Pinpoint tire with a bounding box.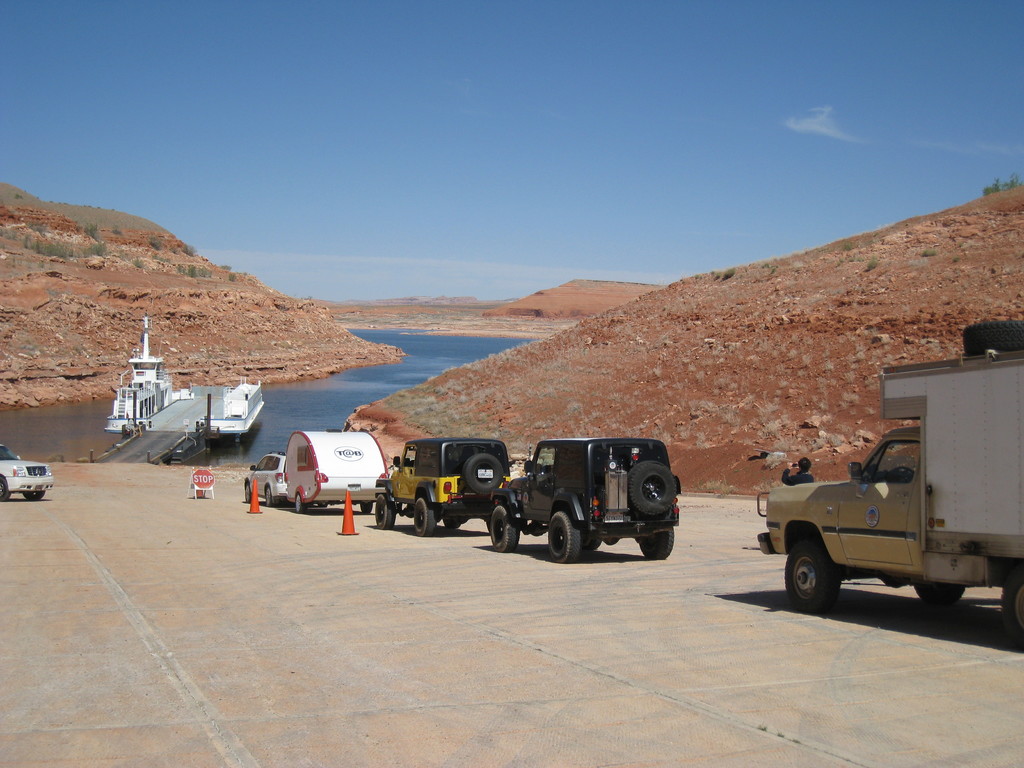
x1=916, y1=582, x2=963, y2=603.
